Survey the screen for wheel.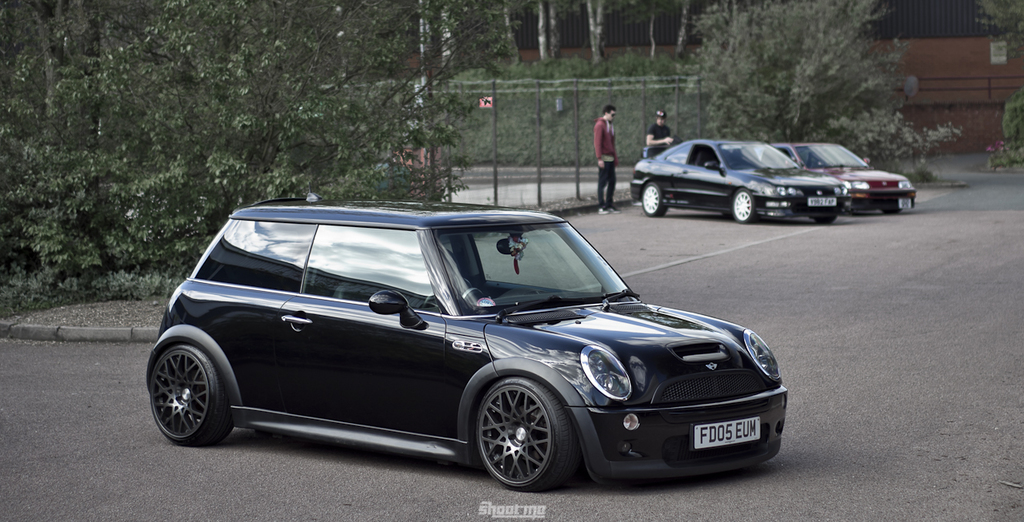
Survey found: [left=465, top=387, right=570, bottom=489].
